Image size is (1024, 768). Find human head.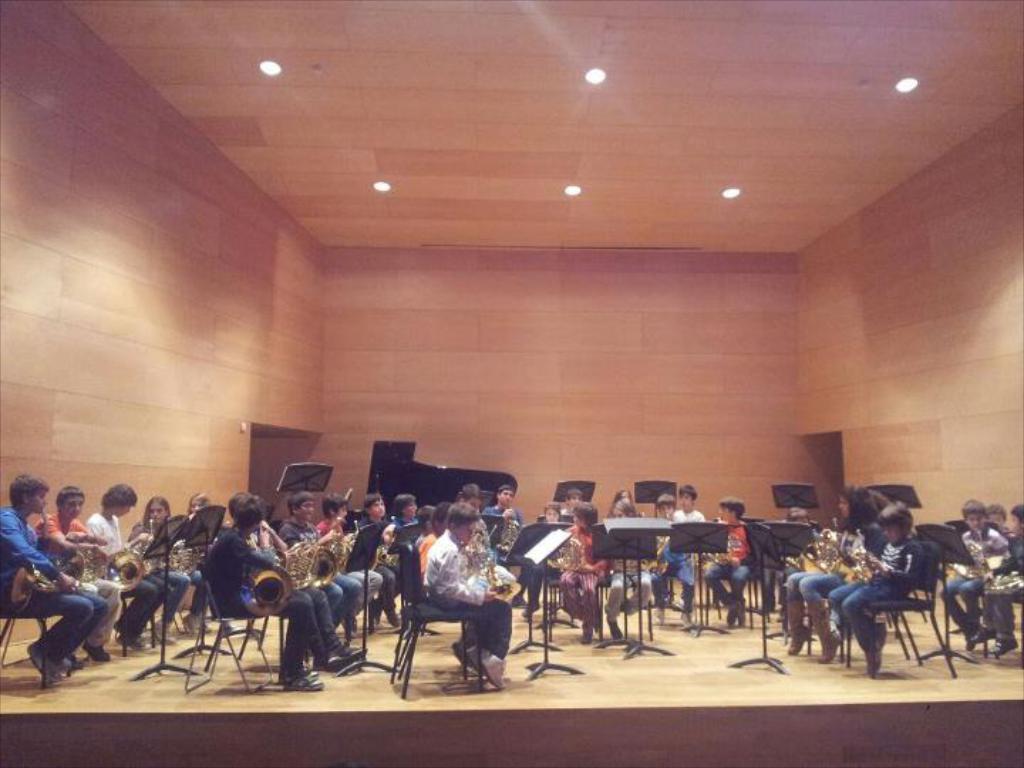
<region>226, 489, 252, 516</region>.
